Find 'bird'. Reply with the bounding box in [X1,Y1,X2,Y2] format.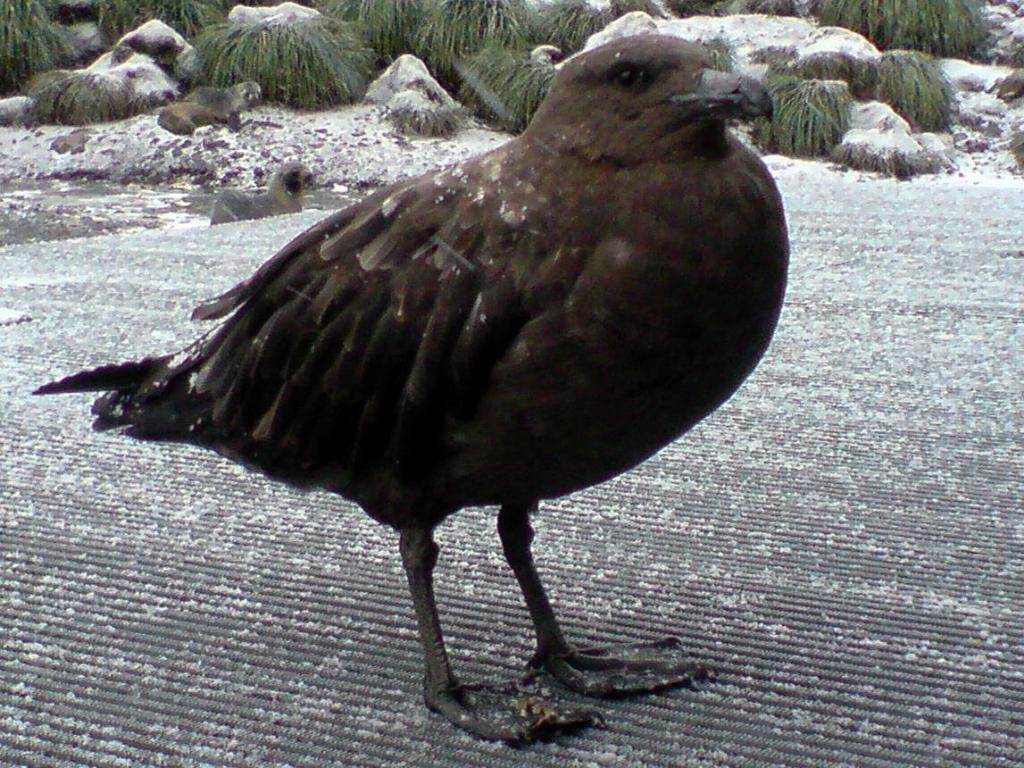
[45,41,790,707].
